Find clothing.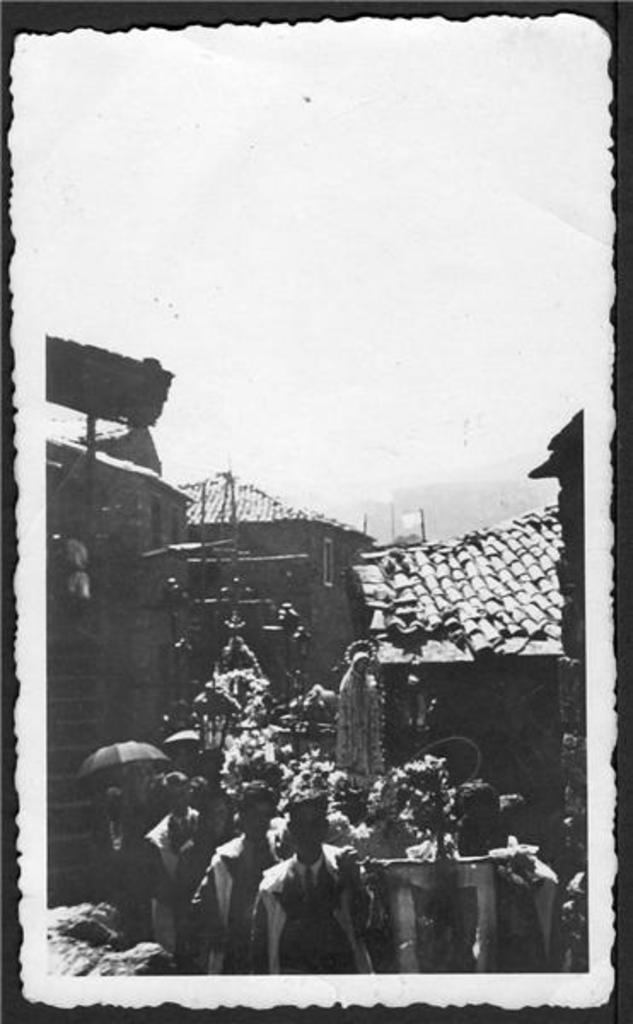
x1=196 y1=829 x2=285 y2=976.
